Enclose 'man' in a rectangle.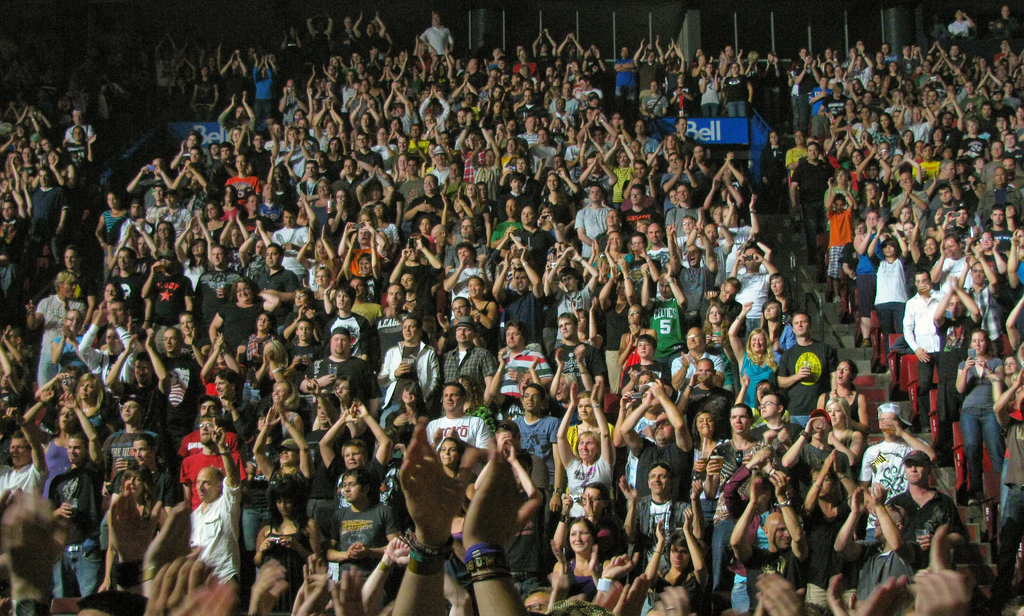
<bbox>857, 147, 890, 204</bbox>.
